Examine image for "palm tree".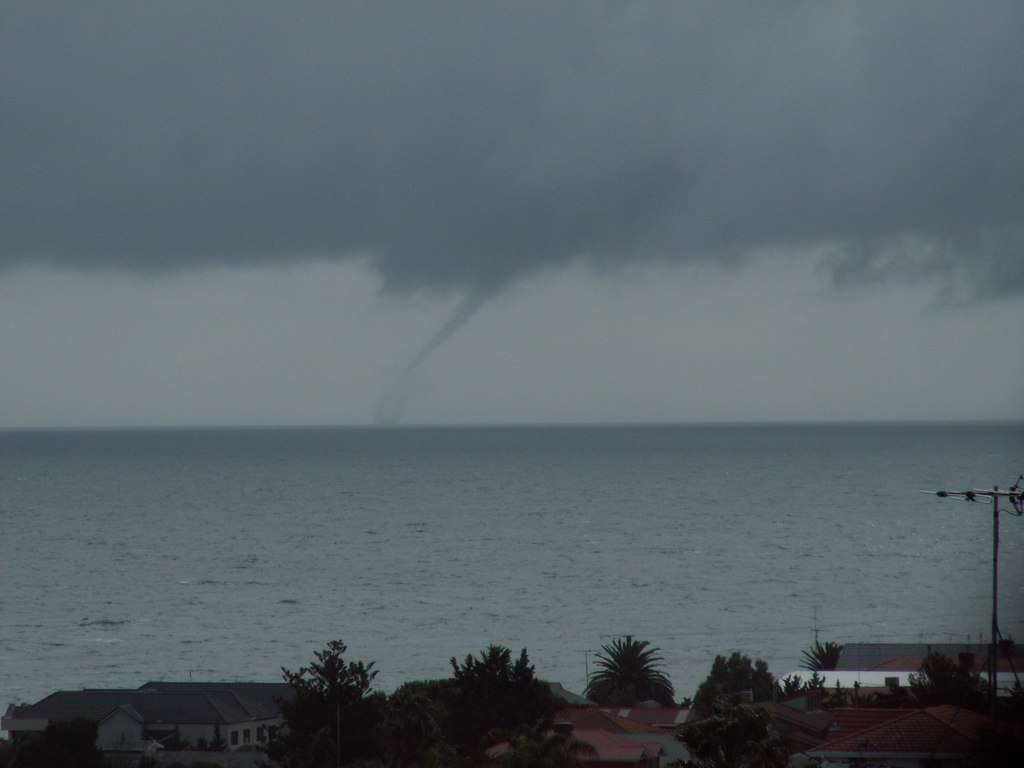
Examination result: [283,642,355,758].
